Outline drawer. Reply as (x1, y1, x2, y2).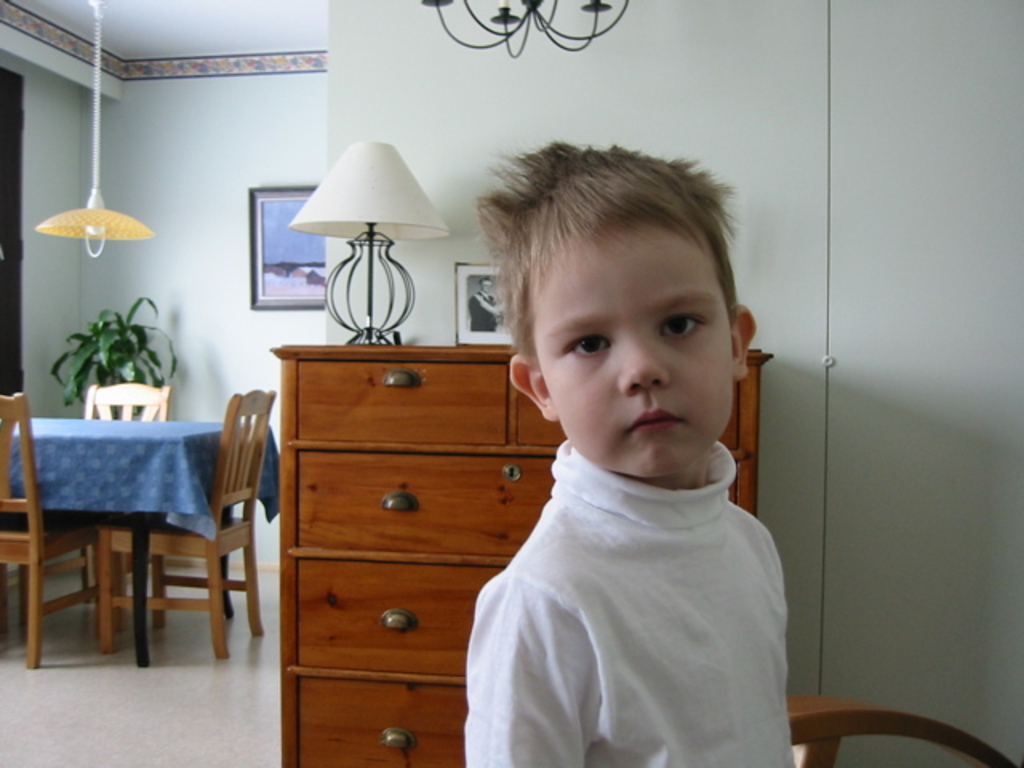
(512, 381, 738, 445).
